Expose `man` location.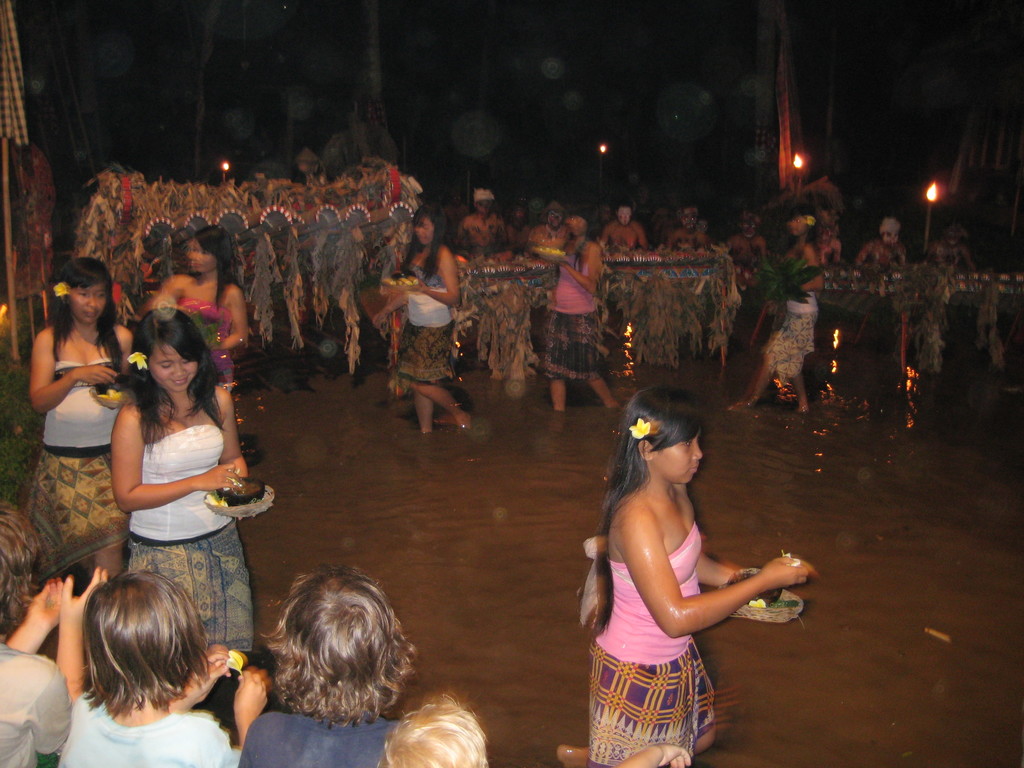
Exposed at x1=459, y1=186, x2=509, y2=256.
